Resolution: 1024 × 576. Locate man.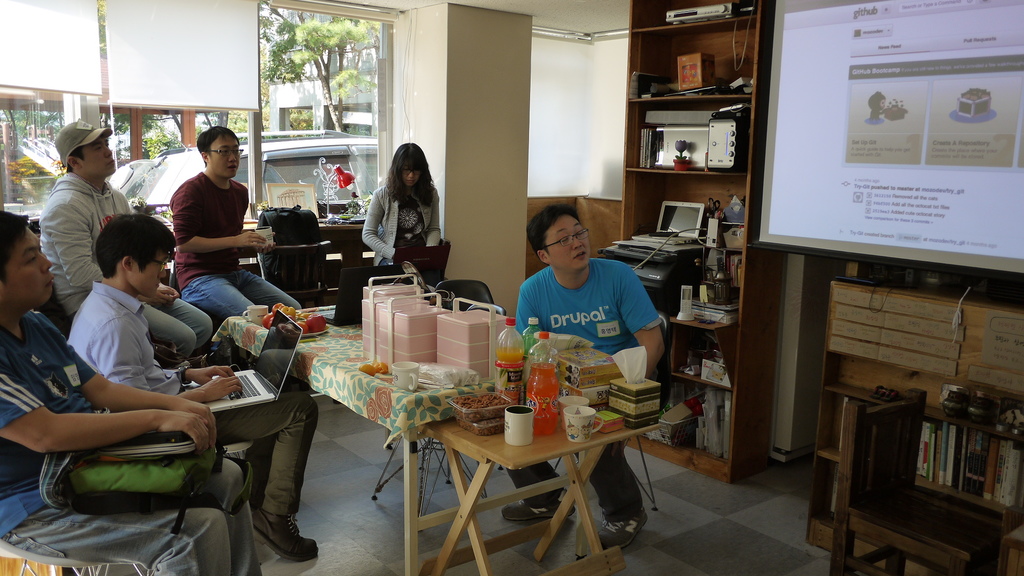
<region>0, 207, 250, 575</region>.
